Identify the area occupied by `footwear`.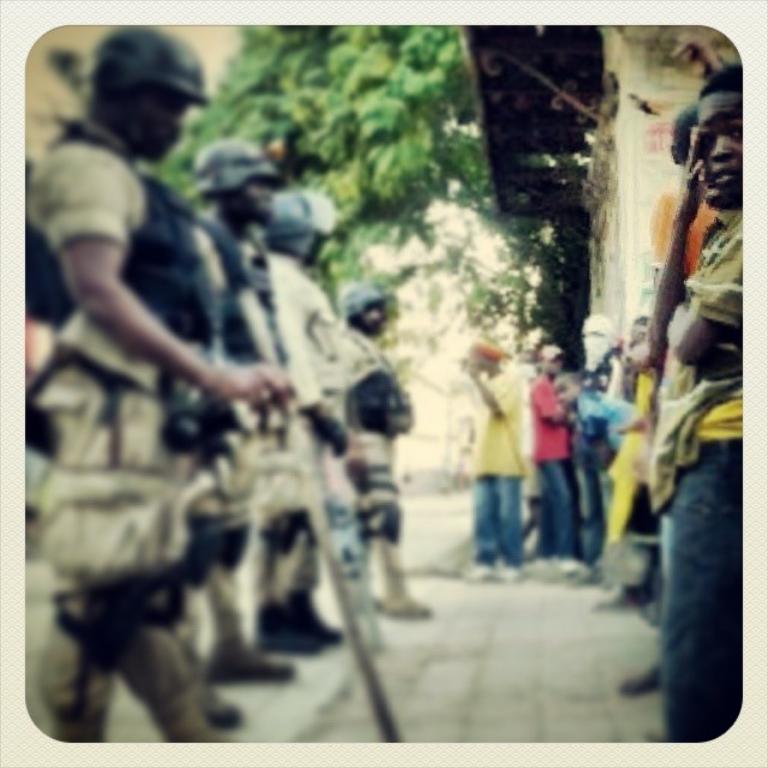
Area: 468/560/527/582.
